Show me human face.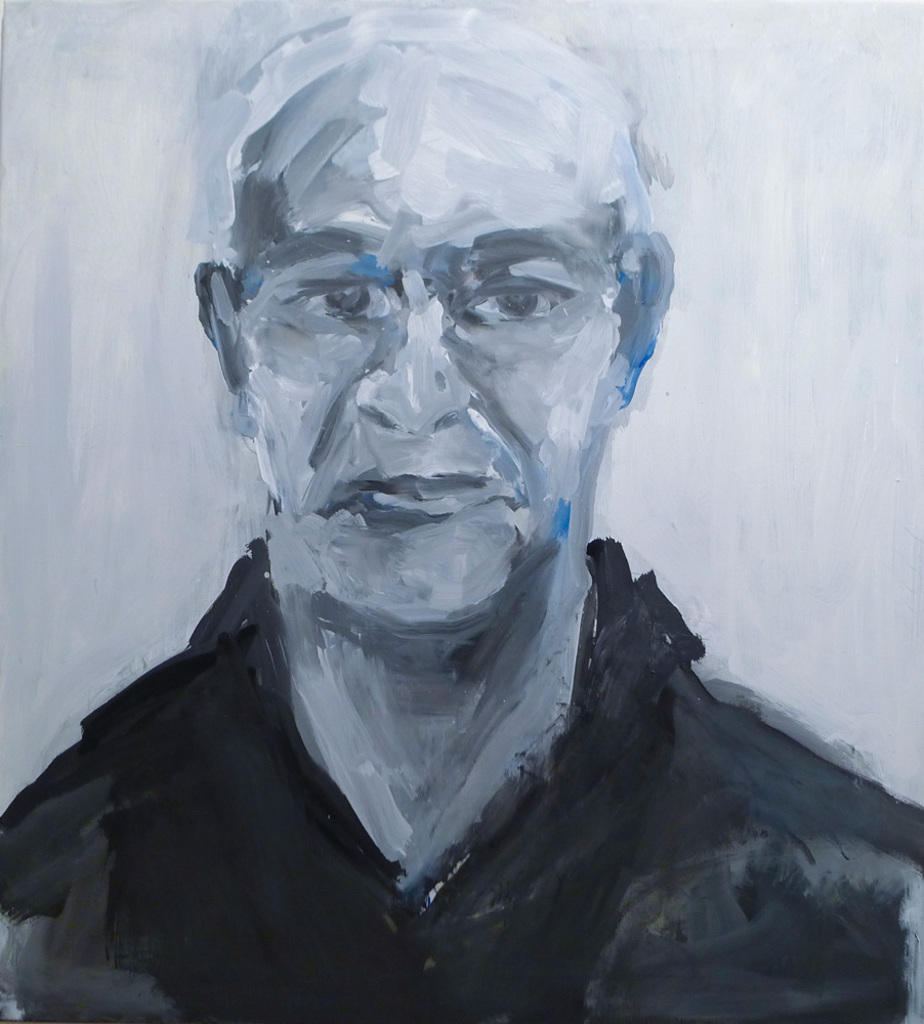
human face is here: (242,49,631,635).
